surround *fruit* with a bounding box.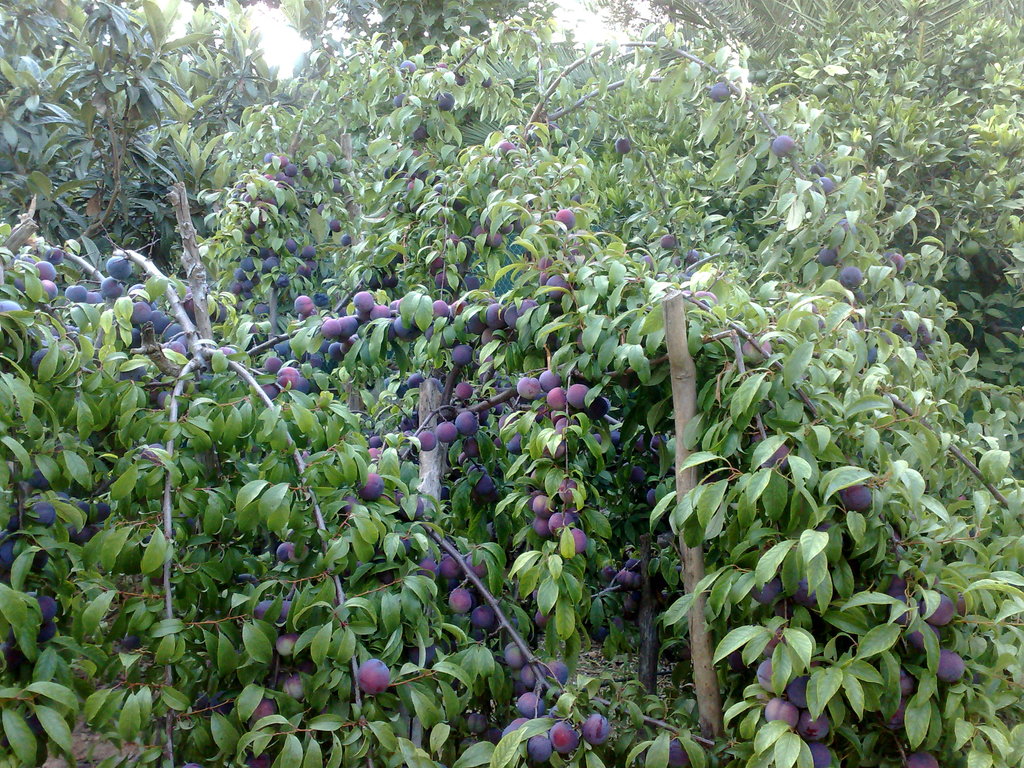
(left=40, top=280, right=59, bottom=301).
